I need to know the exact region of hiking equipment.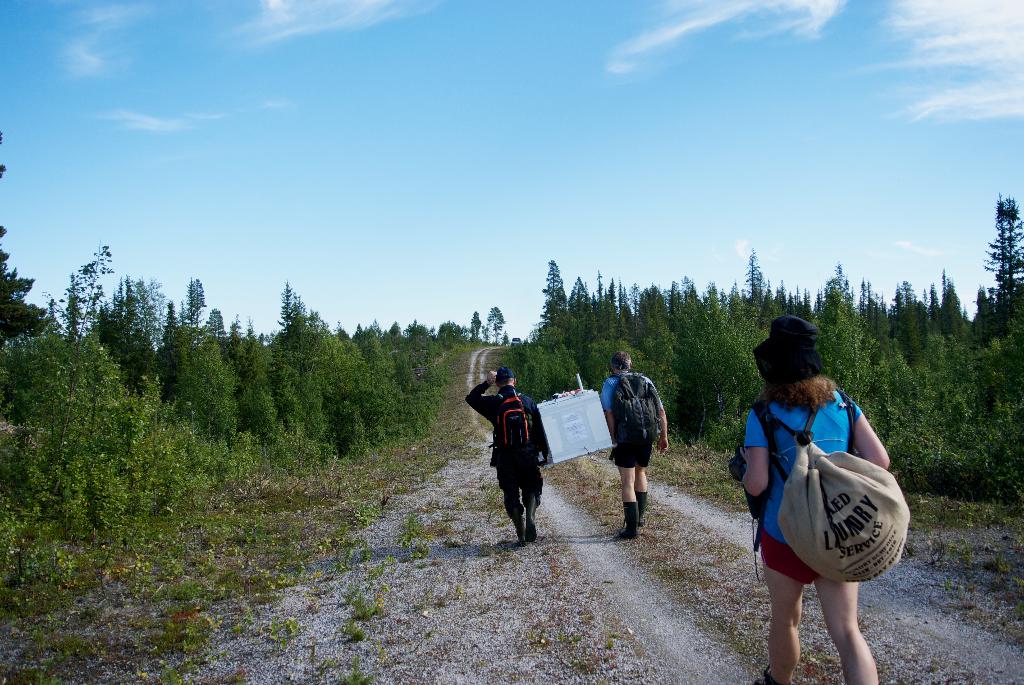
Region: [748, 386, 913, 588].
